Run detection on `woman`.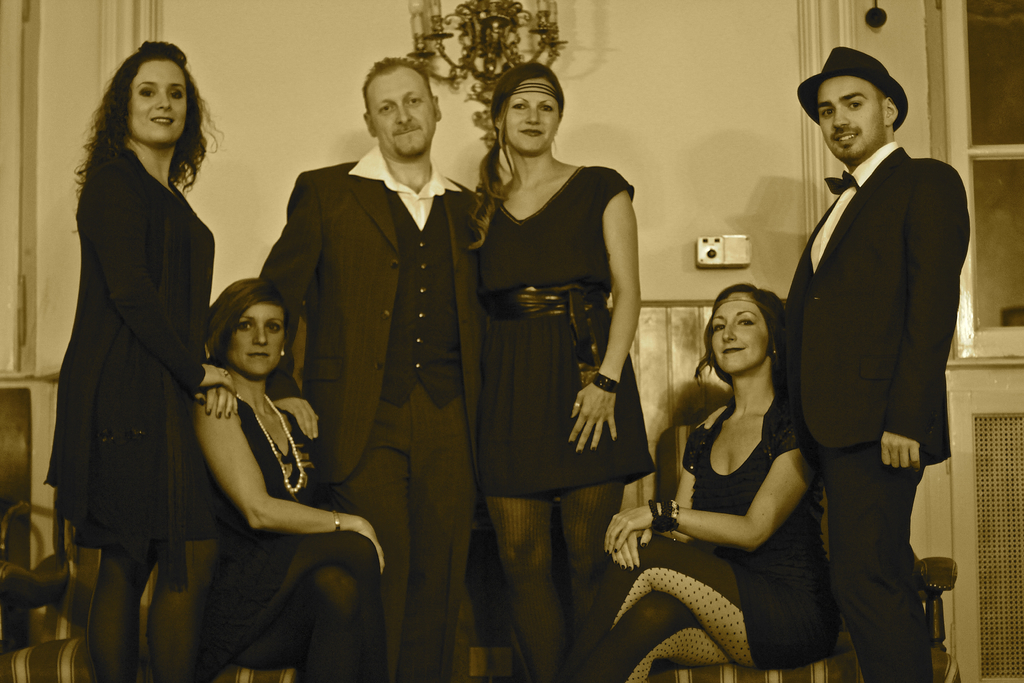
Result: 45, 31, 221, 666.
